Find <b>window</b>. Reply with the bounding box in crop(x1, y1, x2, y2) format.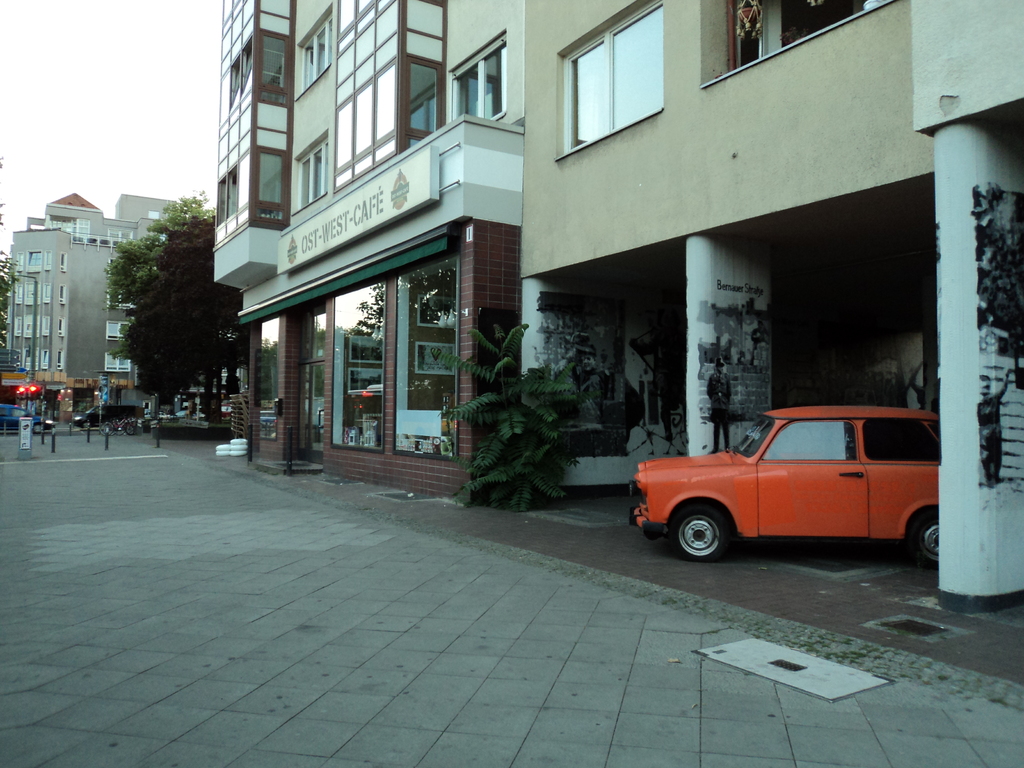
crop(451, 29, 508, 125).
